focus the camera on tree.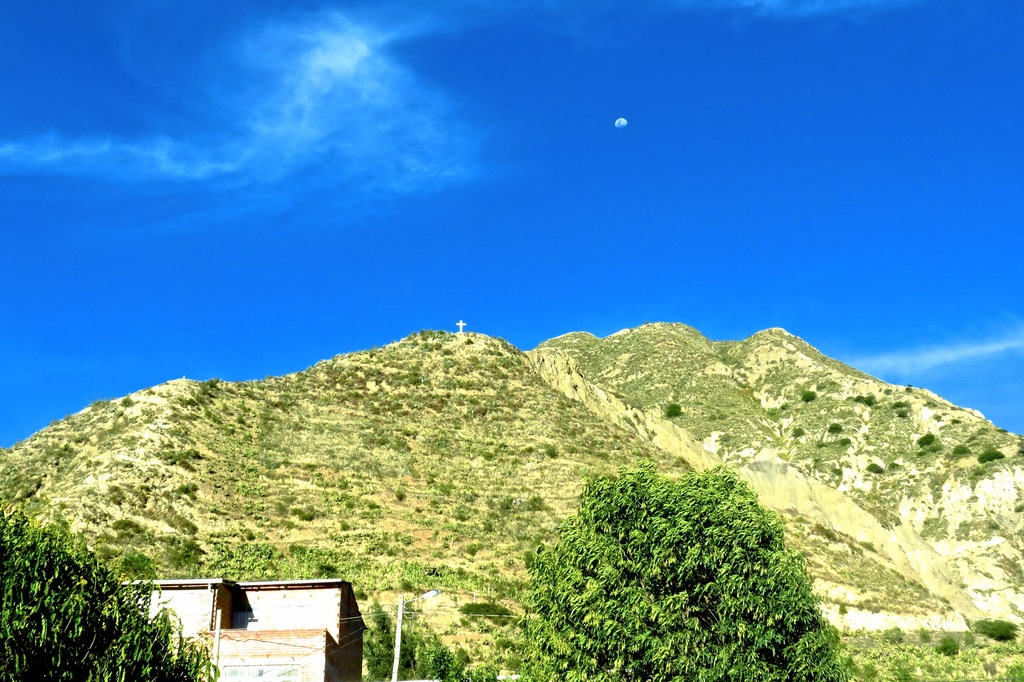
Focus region: l=974, t=617, r=1020, b=643.
